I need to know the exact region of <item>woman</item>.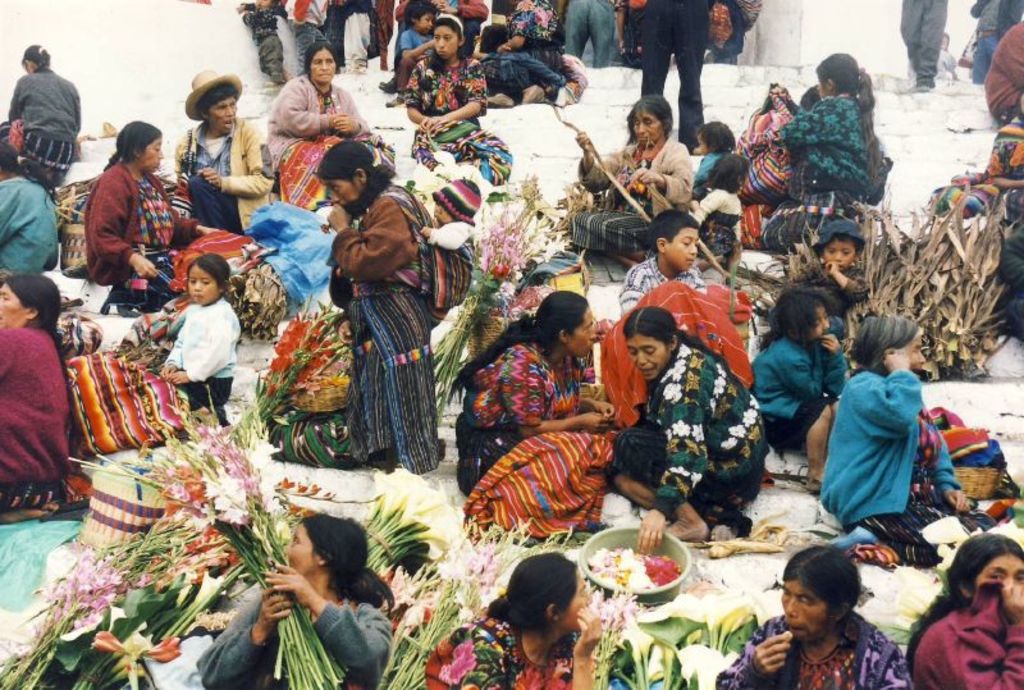
Region: locate(401, 13, 513, 186).
